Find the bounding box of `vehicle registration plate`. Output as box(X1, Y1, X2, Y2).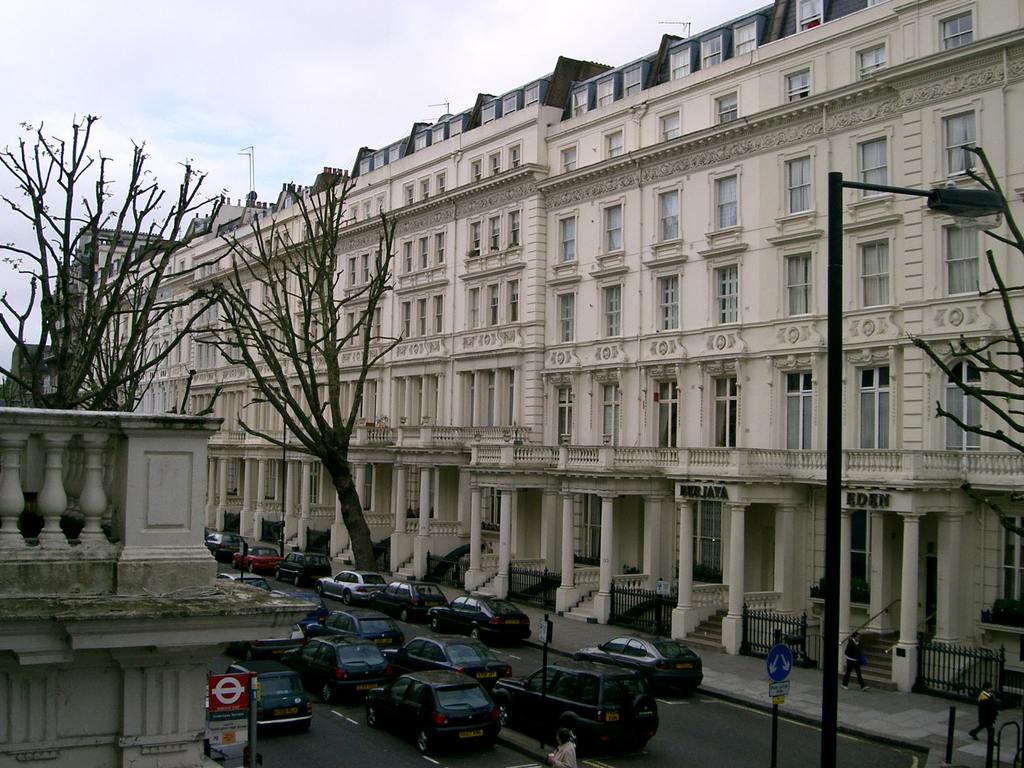
box(604, 712, 620, 723).
